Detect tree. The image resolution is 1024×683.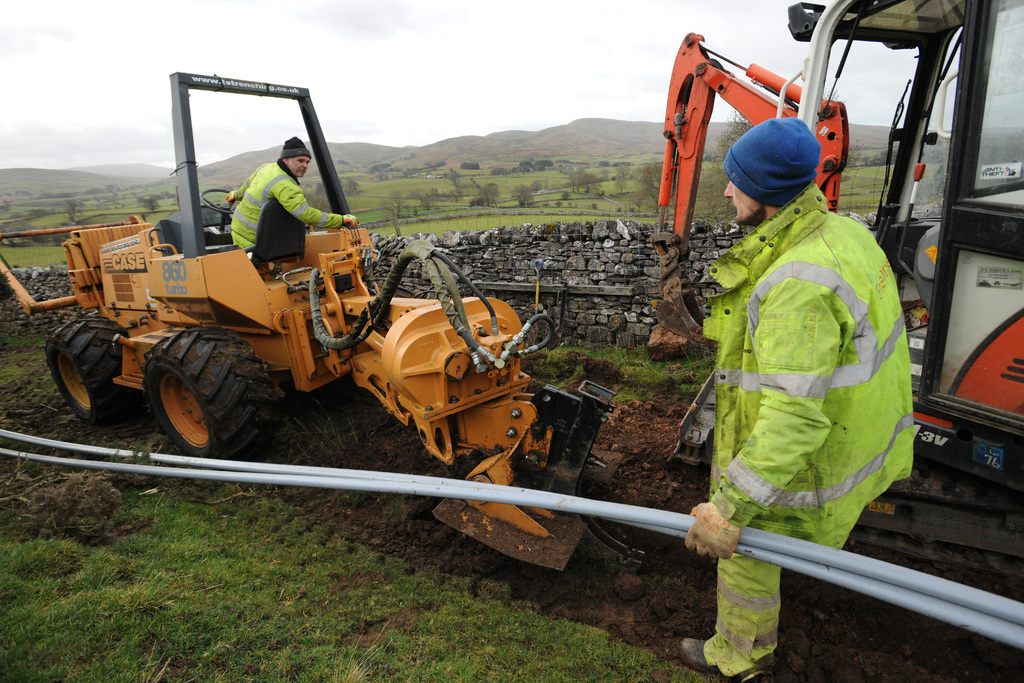
box(582, 170, 598, 196).
